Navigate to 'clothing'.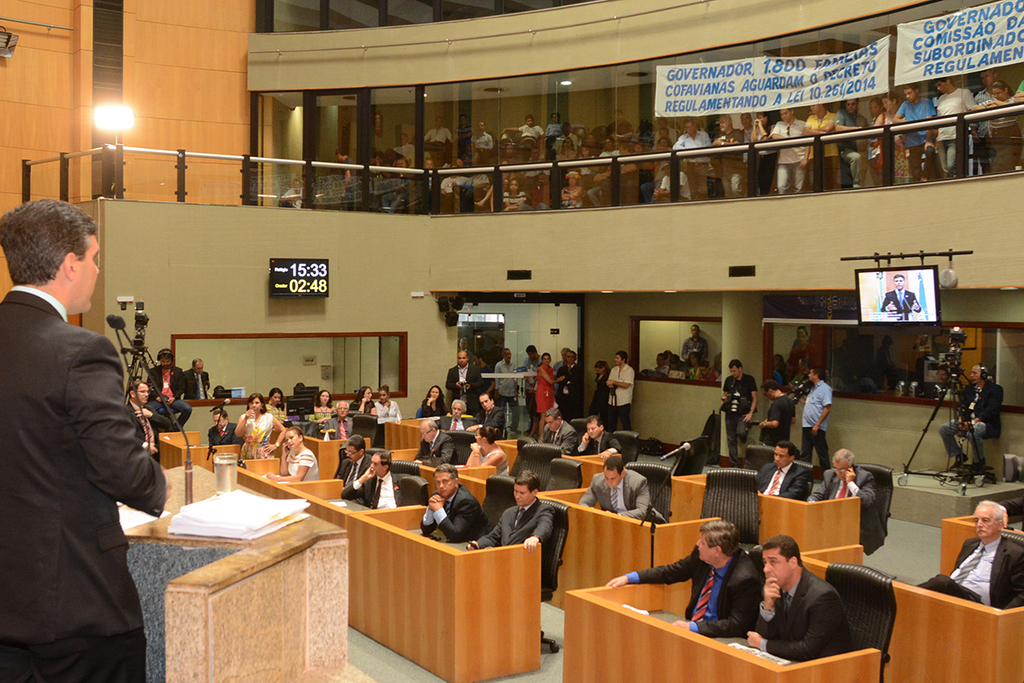
Navigation target: x1=975 y1=92 x2=1023 y2=148.
